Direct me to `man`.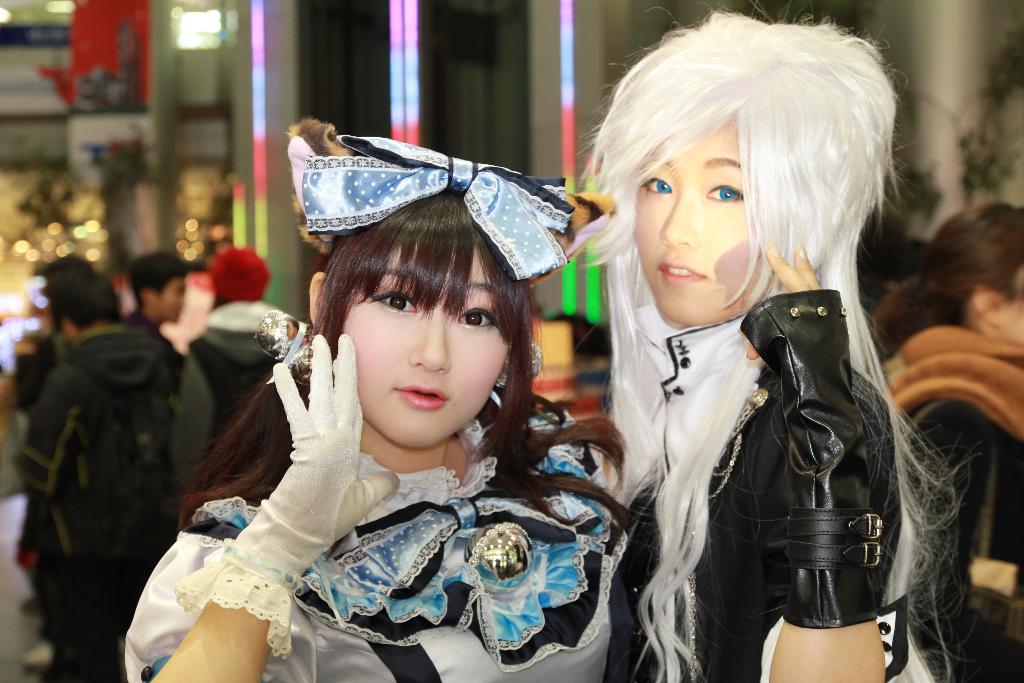
Direction: detection(127, 259, 212, 509).
